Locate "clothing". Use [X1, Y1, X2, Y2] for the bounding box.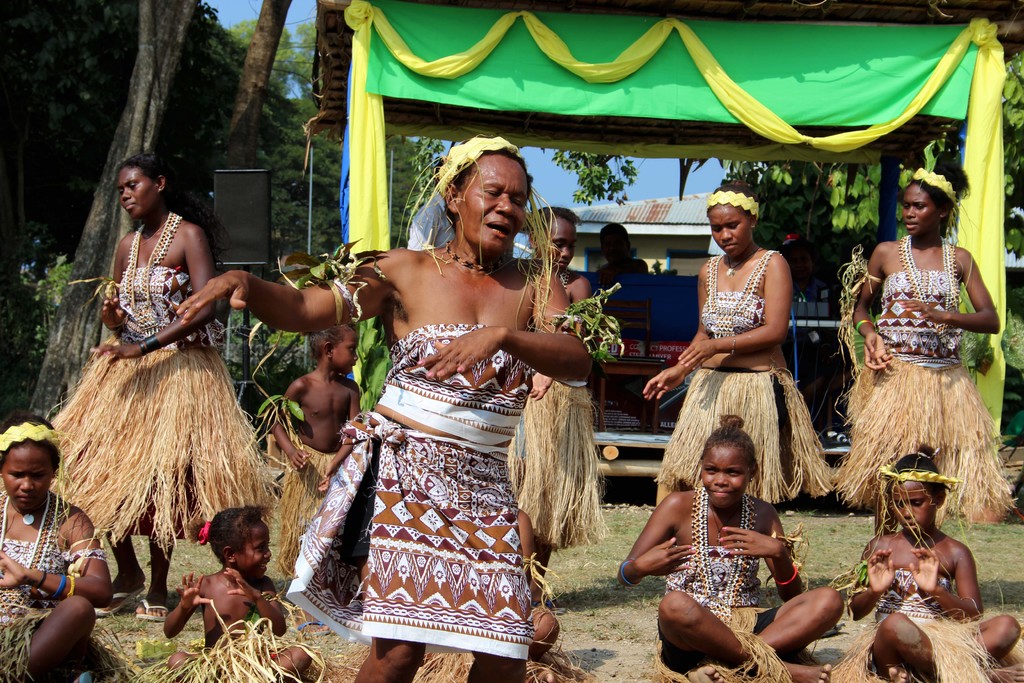
[116, 267, 218, 350].
